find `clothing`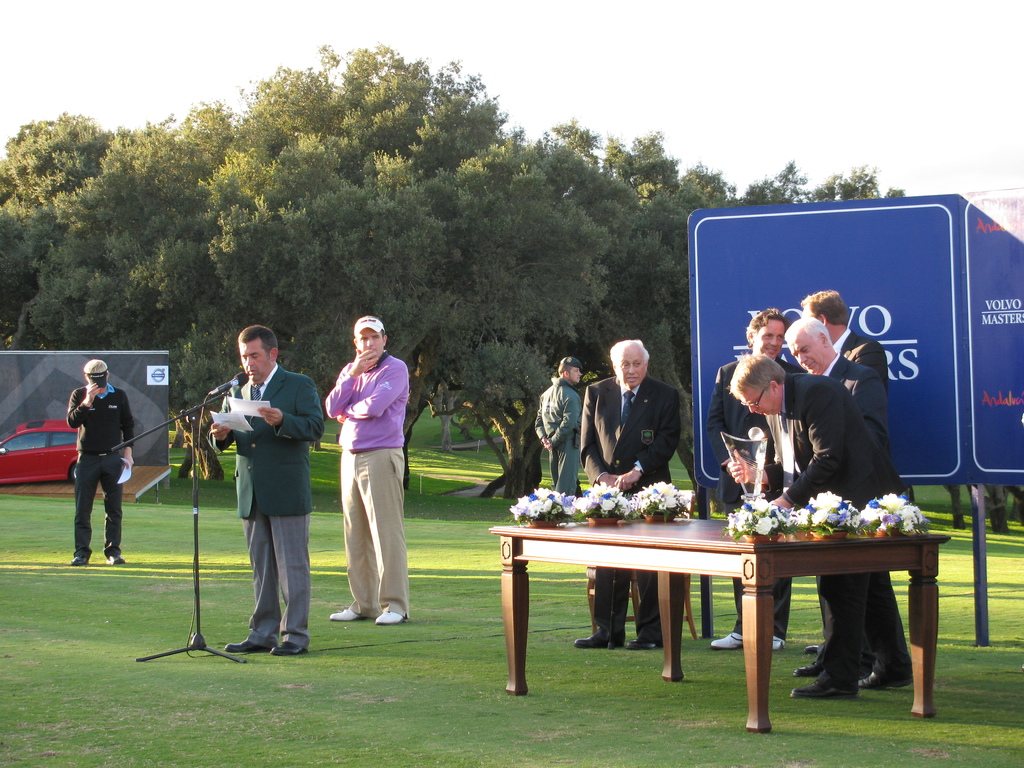
BBox(578, 378, 684, 645)
